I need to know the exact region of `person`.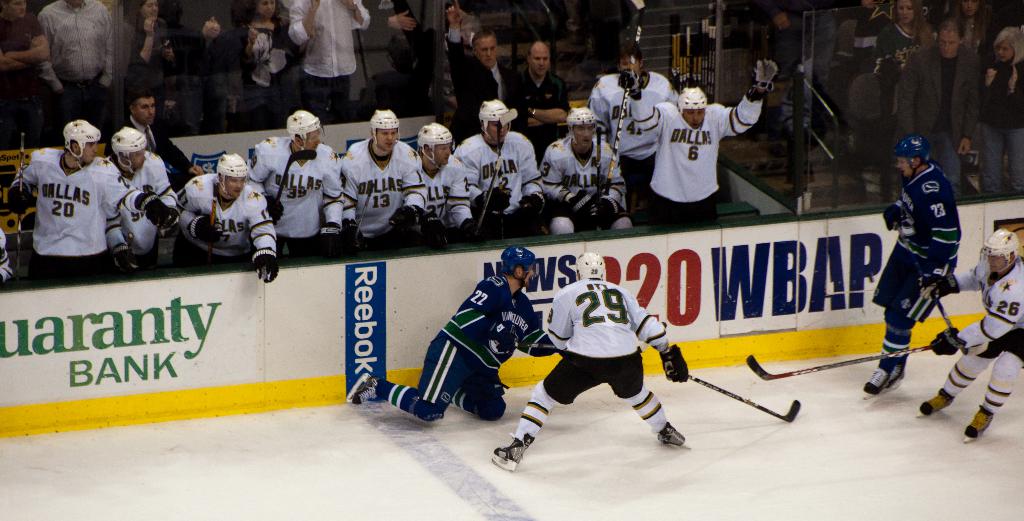
Region: {"left": 239, "top": 105, "right": 346, "bottom": 262}.
